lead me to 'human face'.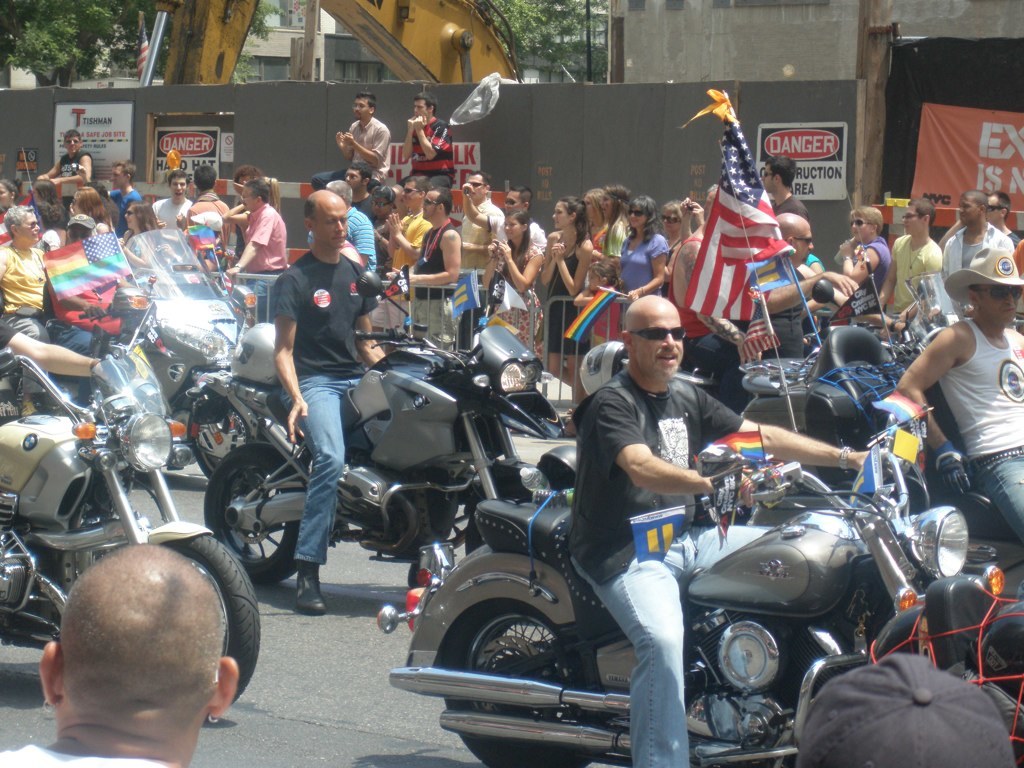
Lead to rect(414, 99, 429, 122).
